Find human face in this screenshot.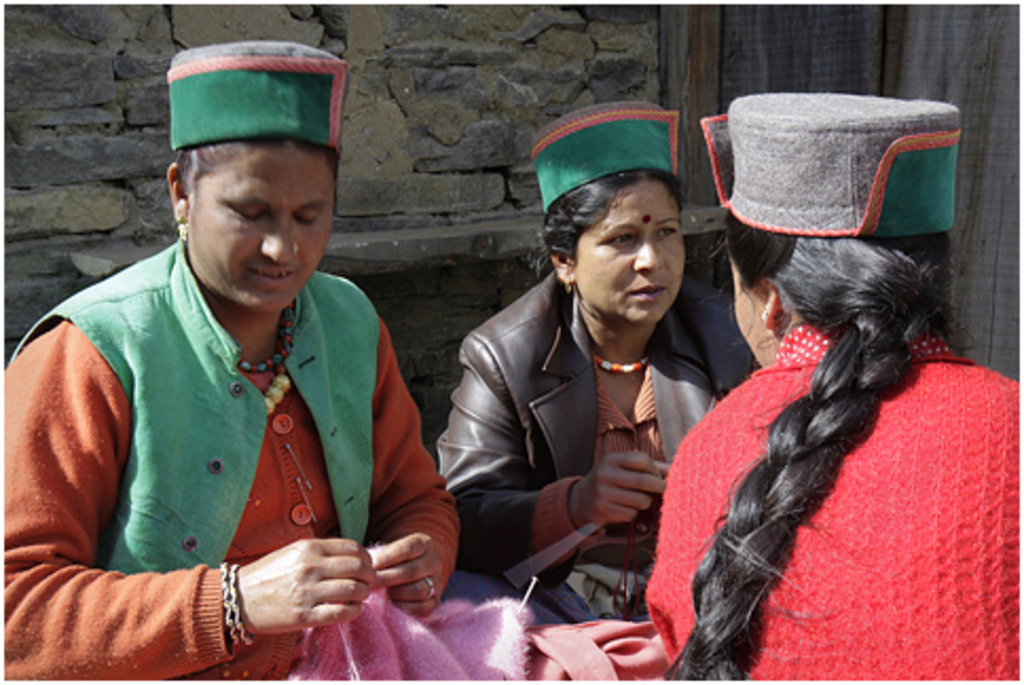
The bounding box for human face is x1=193, y1=148, x2=330, y2=309.
